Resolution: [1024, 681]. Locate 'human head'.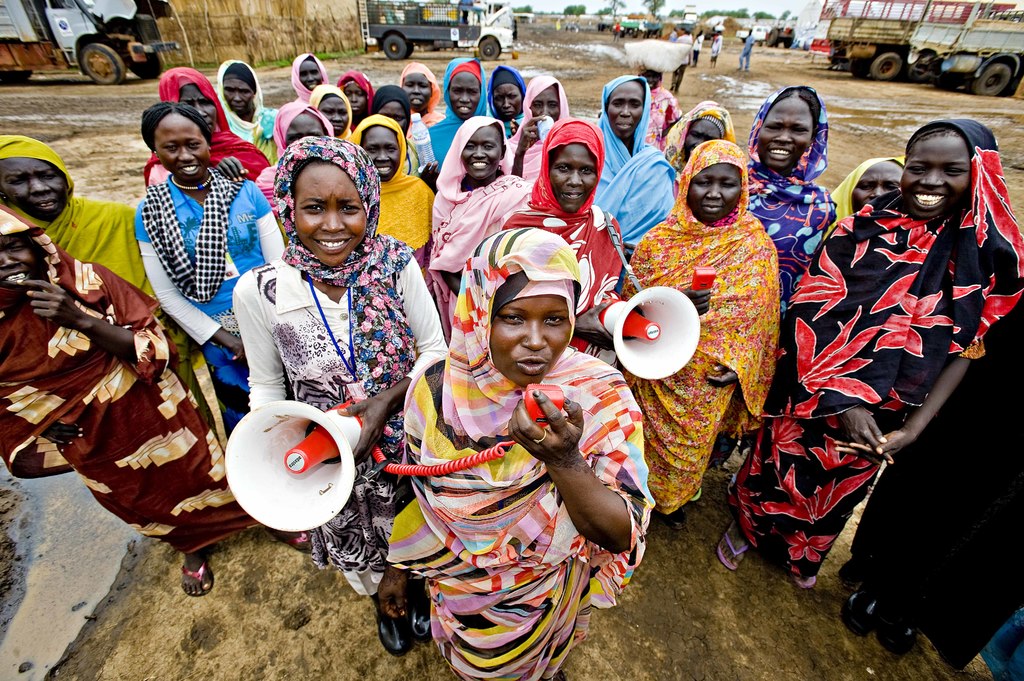
(273, 100, 330, 157).
